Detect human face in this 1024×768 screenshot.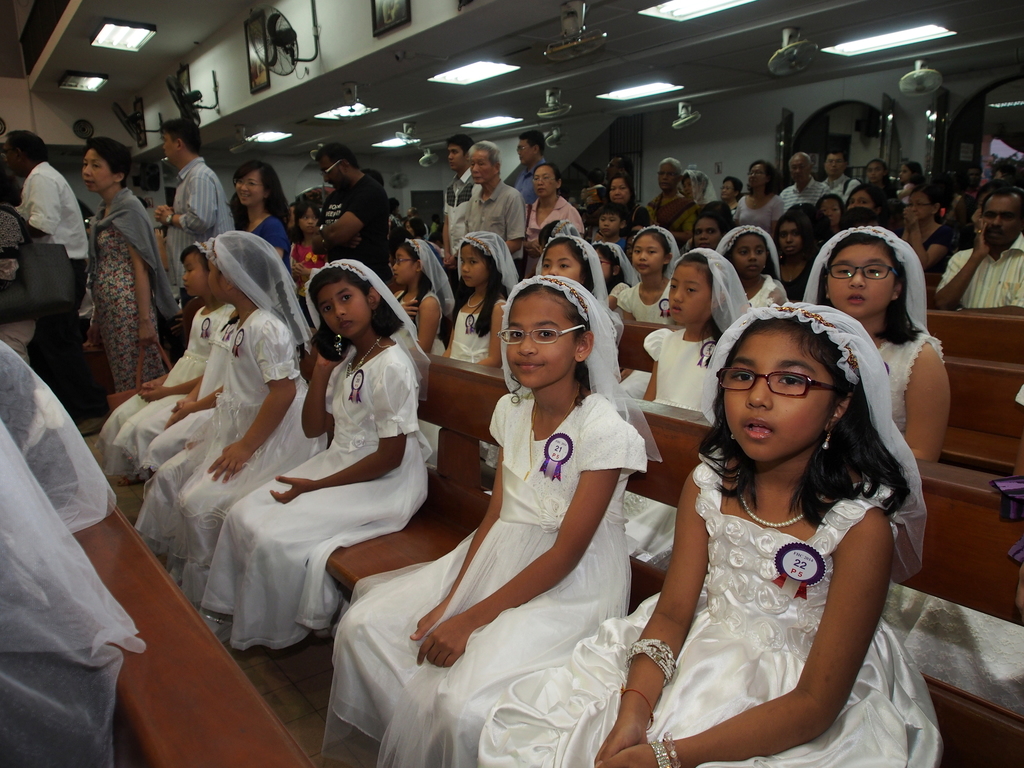
Detection: x1=846 y1=189 x2=874 y2=209.
